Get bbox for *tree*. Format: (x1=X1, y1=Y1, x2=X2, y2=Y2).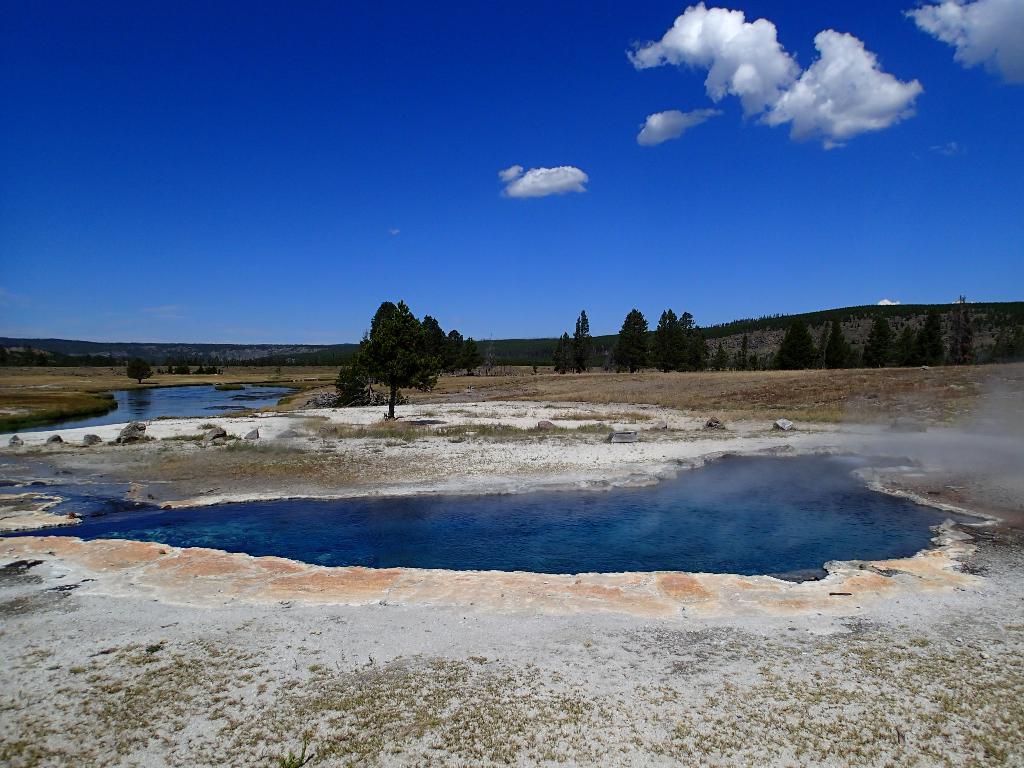
(x1=446, y1=330, x2=468, y2=375).
